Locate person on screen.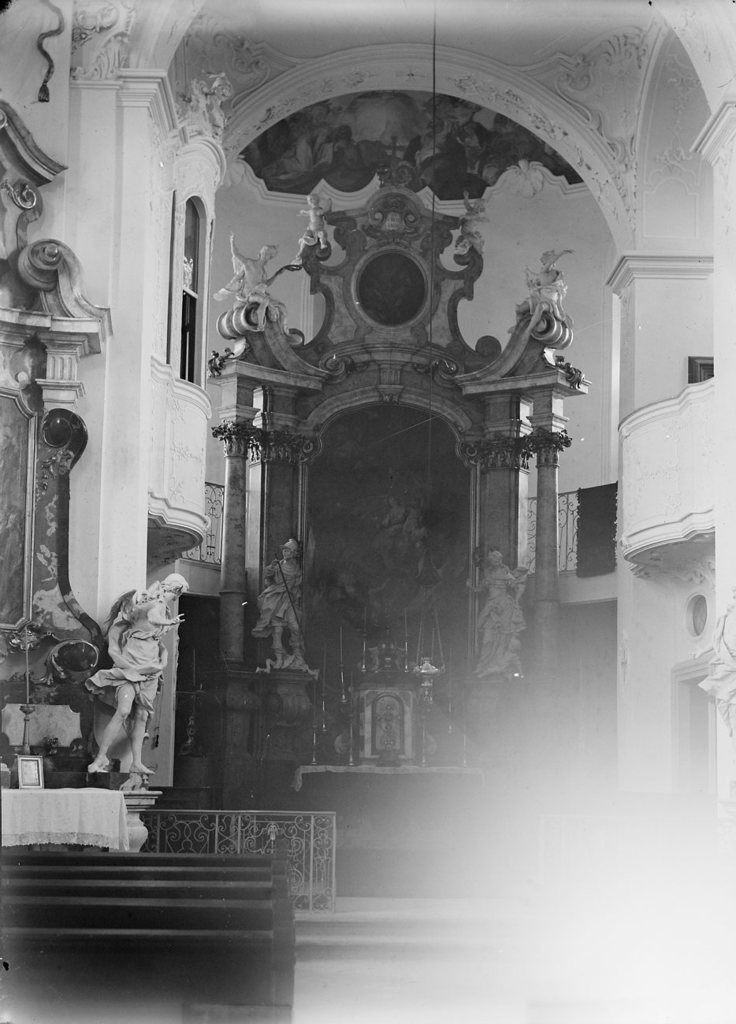
On screen at (x1=456, y1=124, x2=485, y2=173).
